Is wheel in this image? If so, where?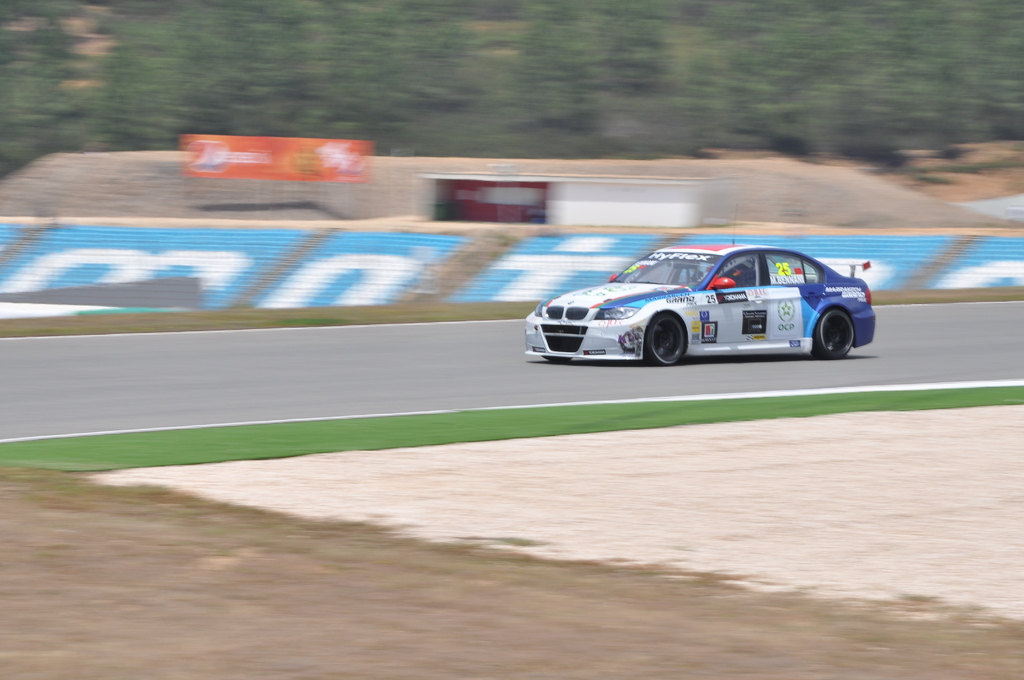
Yes, at {"x1": 811, "y1": 310, "x2": 861, "y2": 359}.
